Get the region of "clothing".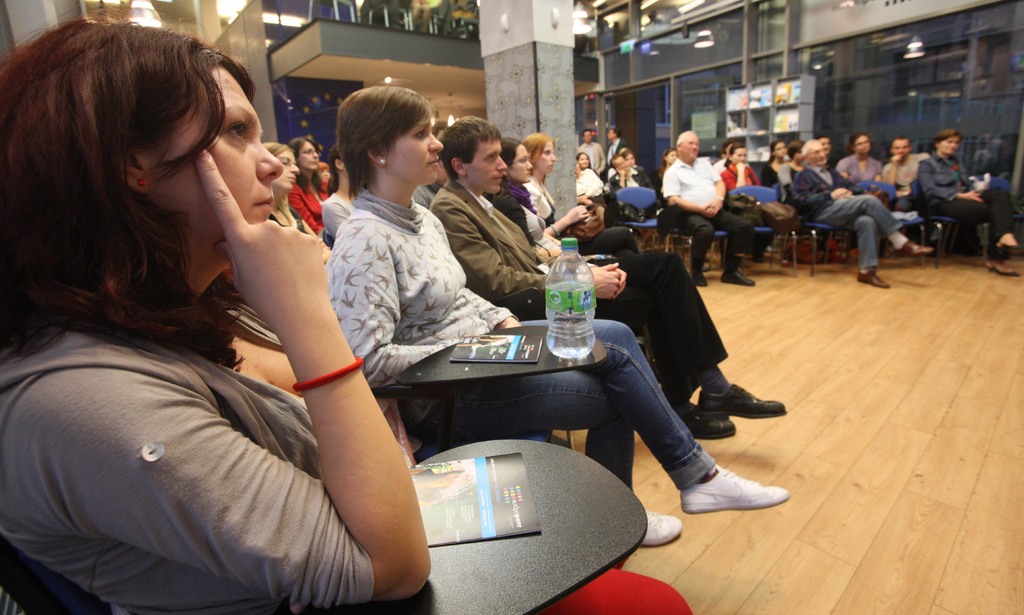
<box>797,165,905,273</box>.
